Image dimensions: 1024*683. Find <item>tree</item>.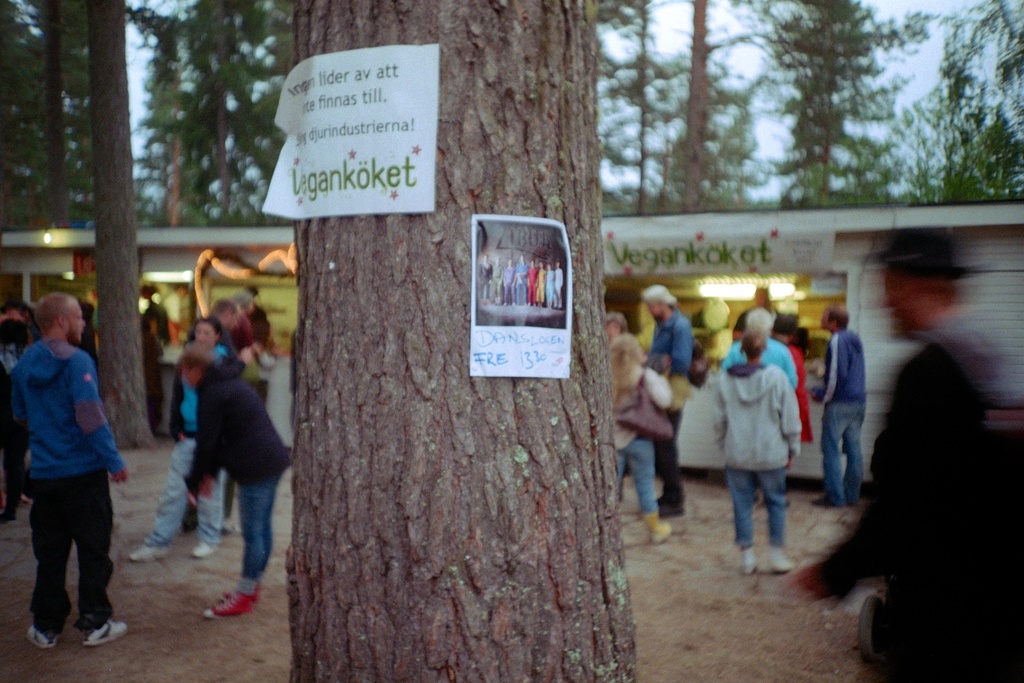
locate(155, 0, 279, 231).
